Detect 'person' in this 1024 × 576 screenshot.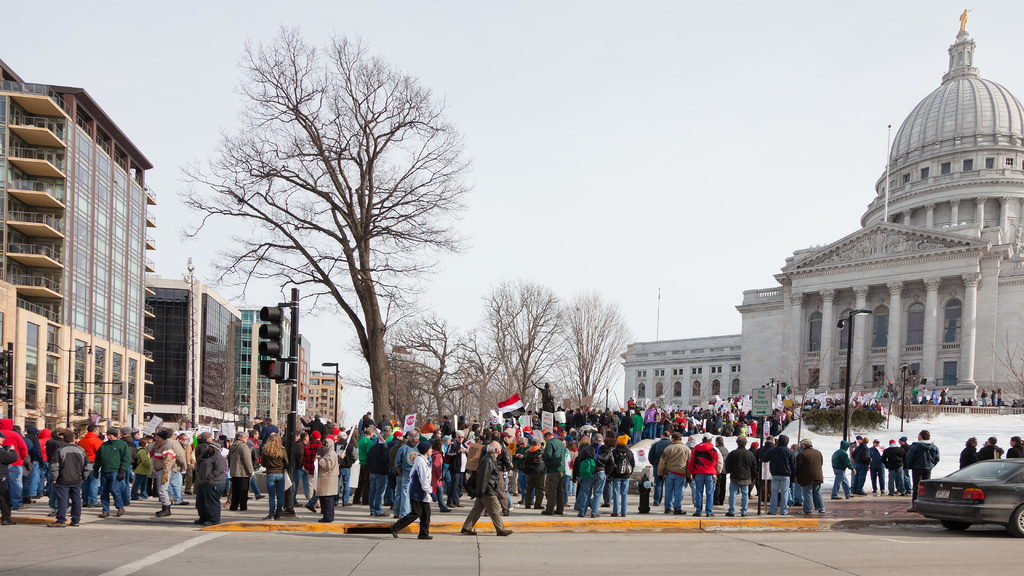
Detection: BBox(460, 426, 506, 542).
